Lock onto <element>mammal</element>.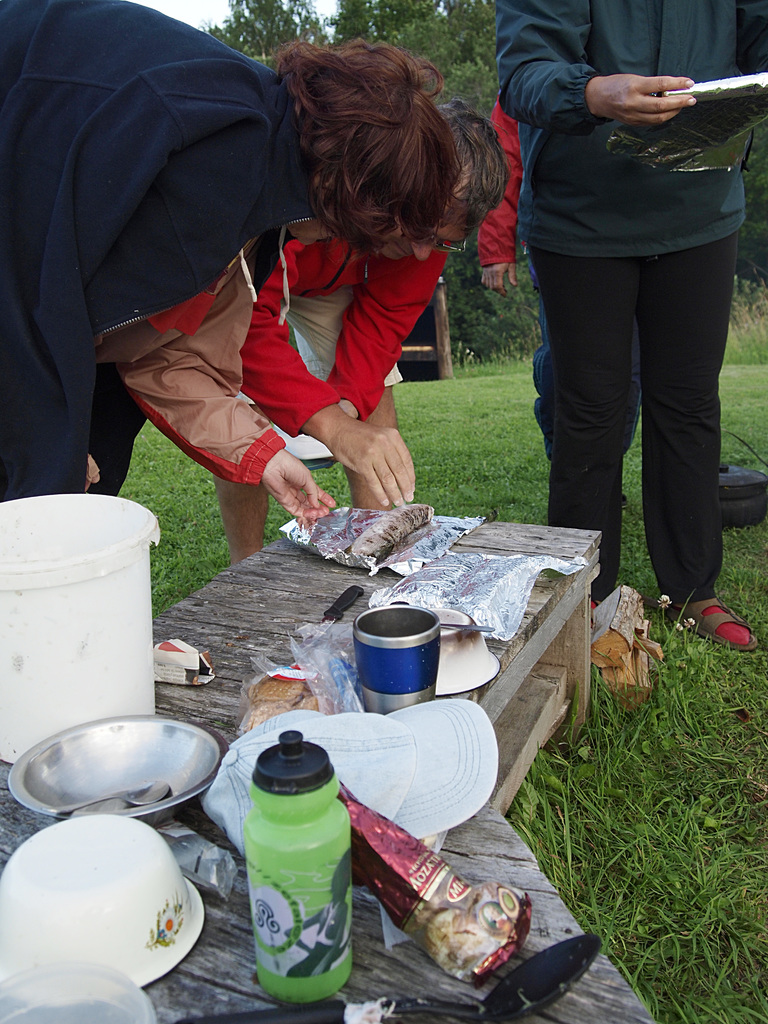
Locked: box(470, 92, 617, 498).
